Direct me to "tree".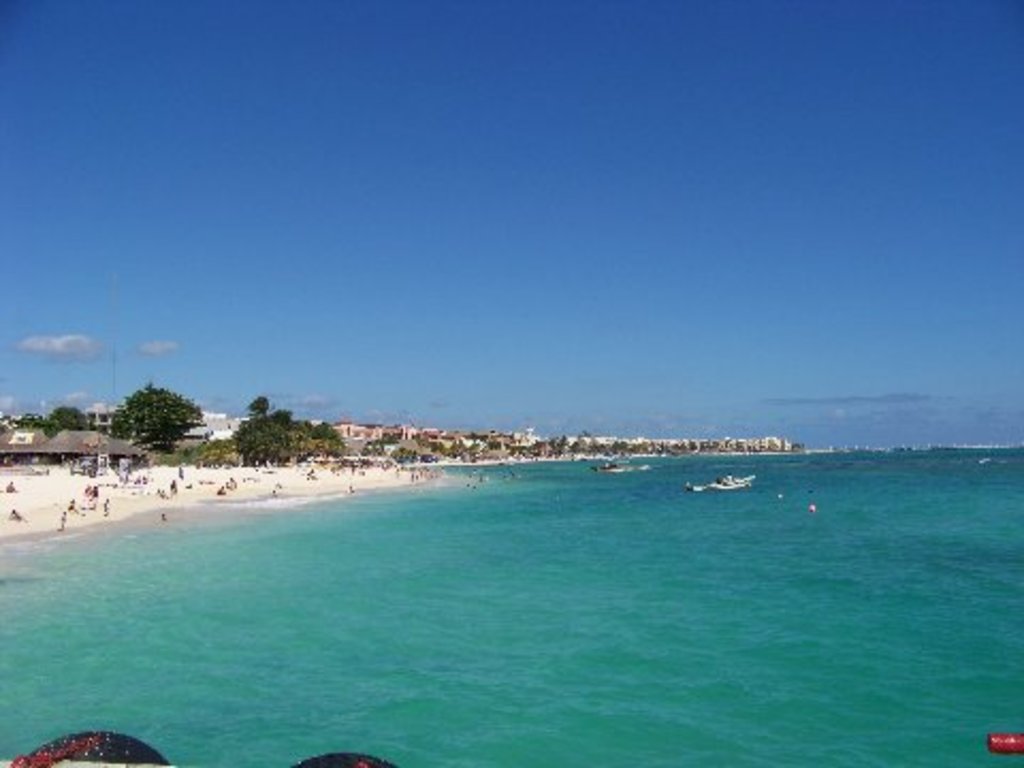
Direction: <region>550, 431, 565, 454</region>.
